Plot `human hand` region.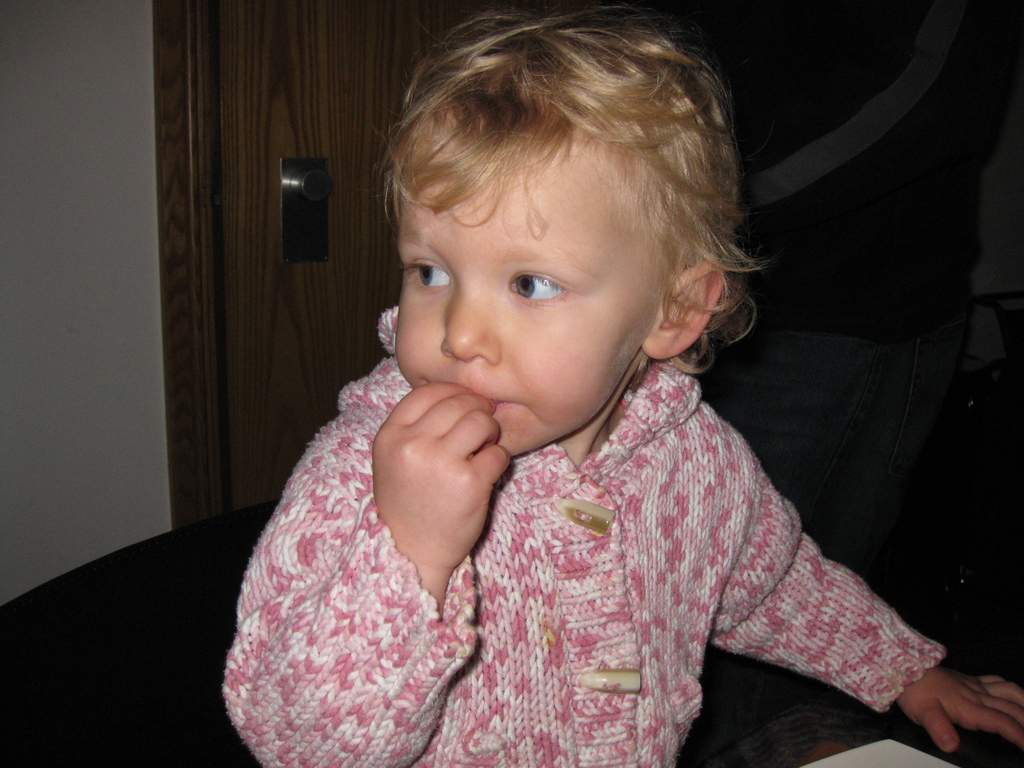
Plotted at <box>371,378,511,569</box>.
